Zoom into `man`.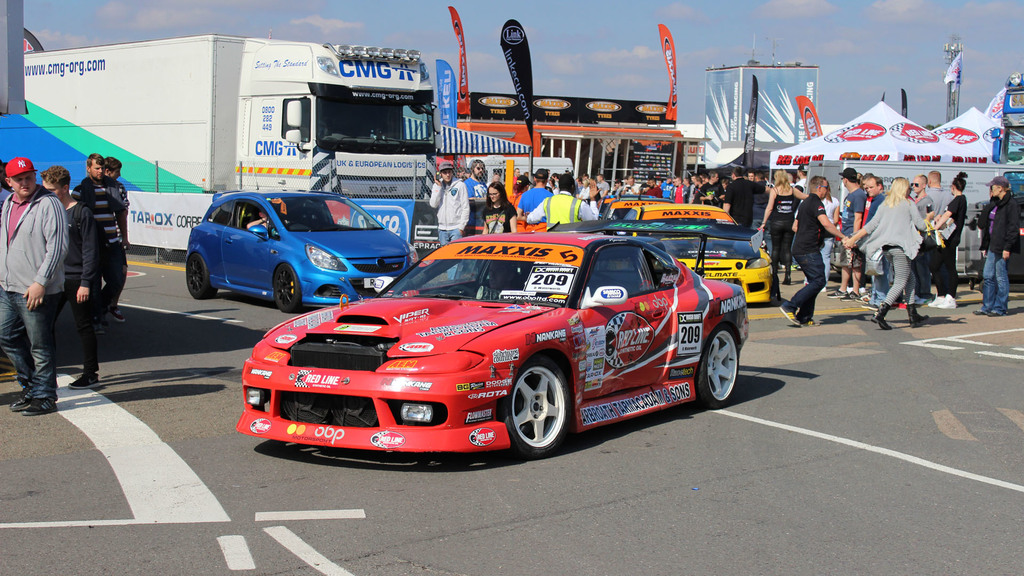
Zoom target: 74 153 124 328.
